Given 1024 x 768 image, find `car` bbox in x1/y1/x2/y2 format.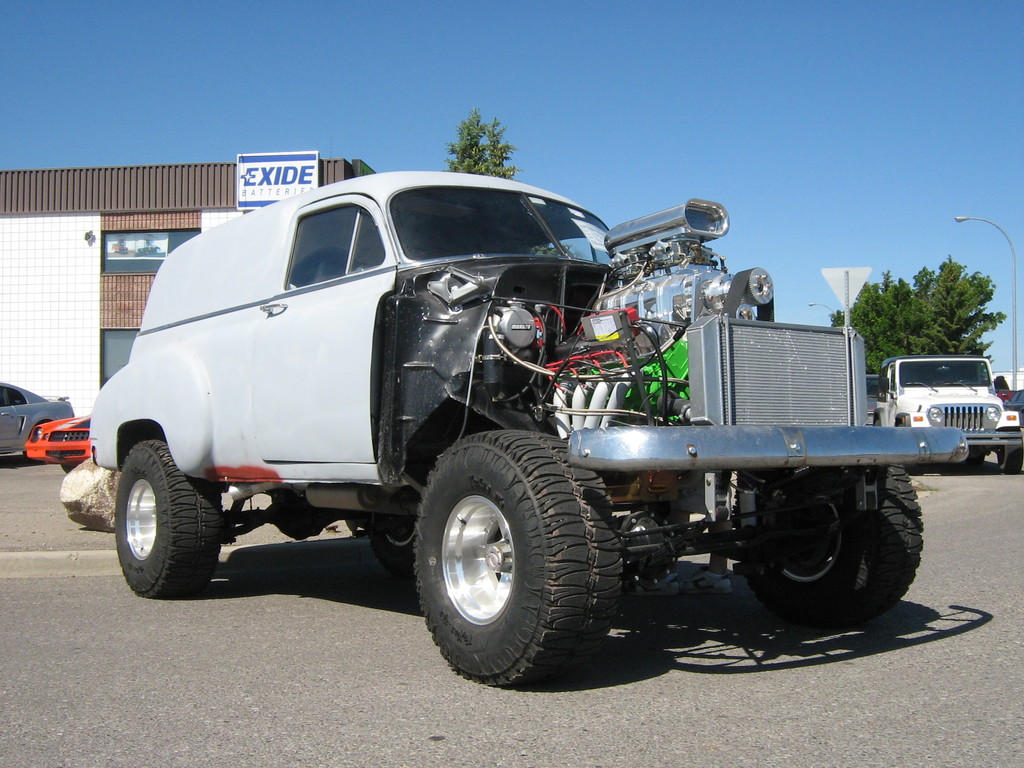
860/375/877/421.
